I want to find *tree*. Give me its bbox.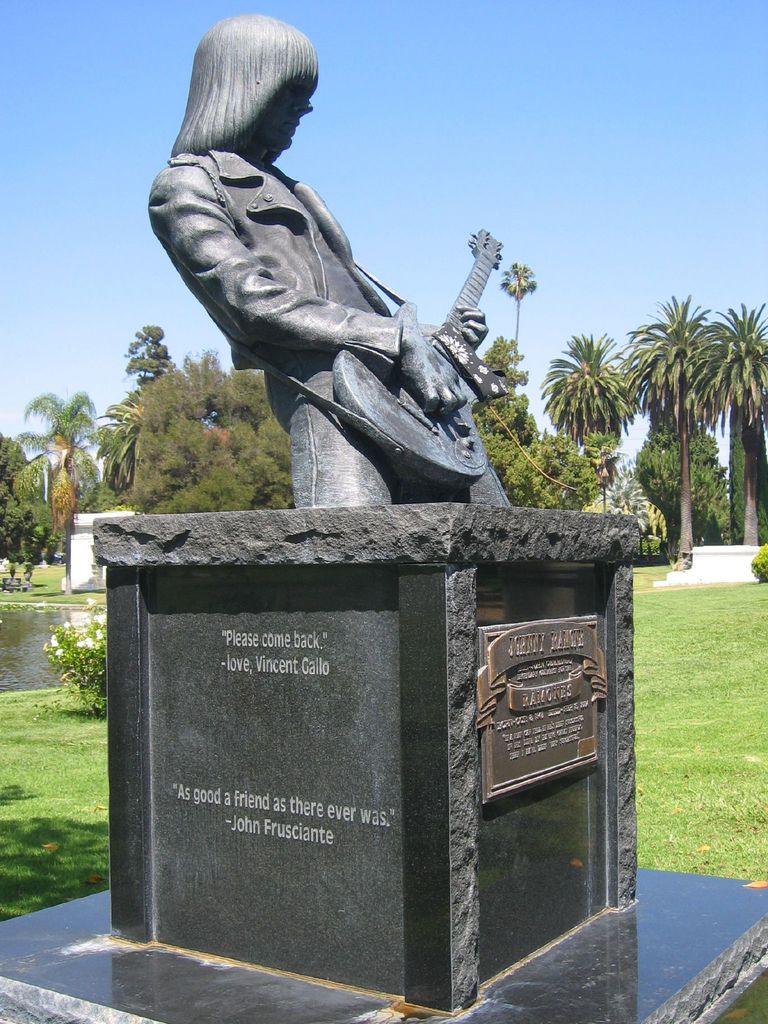
l=620, t=244, r=752, b=568.
